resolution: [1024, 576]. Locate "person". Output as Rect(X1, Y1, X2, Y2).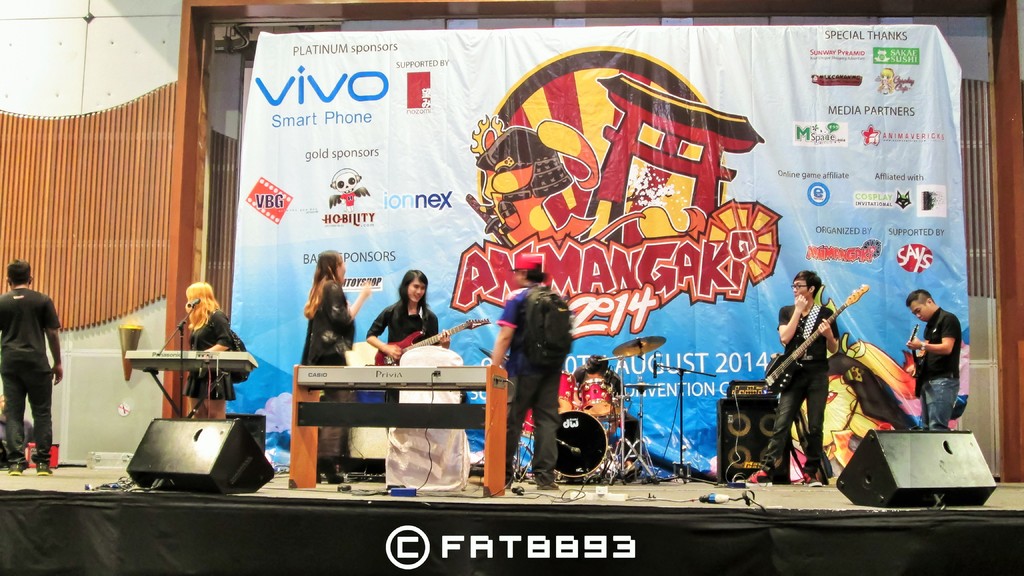
Rect(184, 282, 248, 419).
